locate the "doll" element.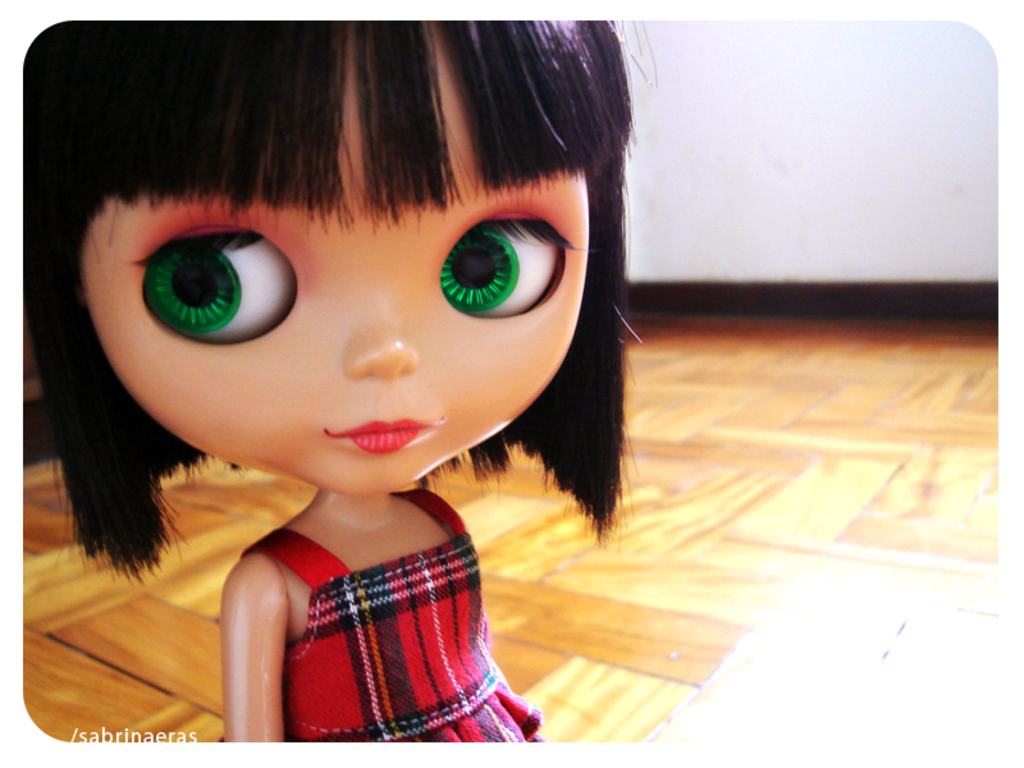
Element bbox: bbox=[17, 27, 631, 744].
